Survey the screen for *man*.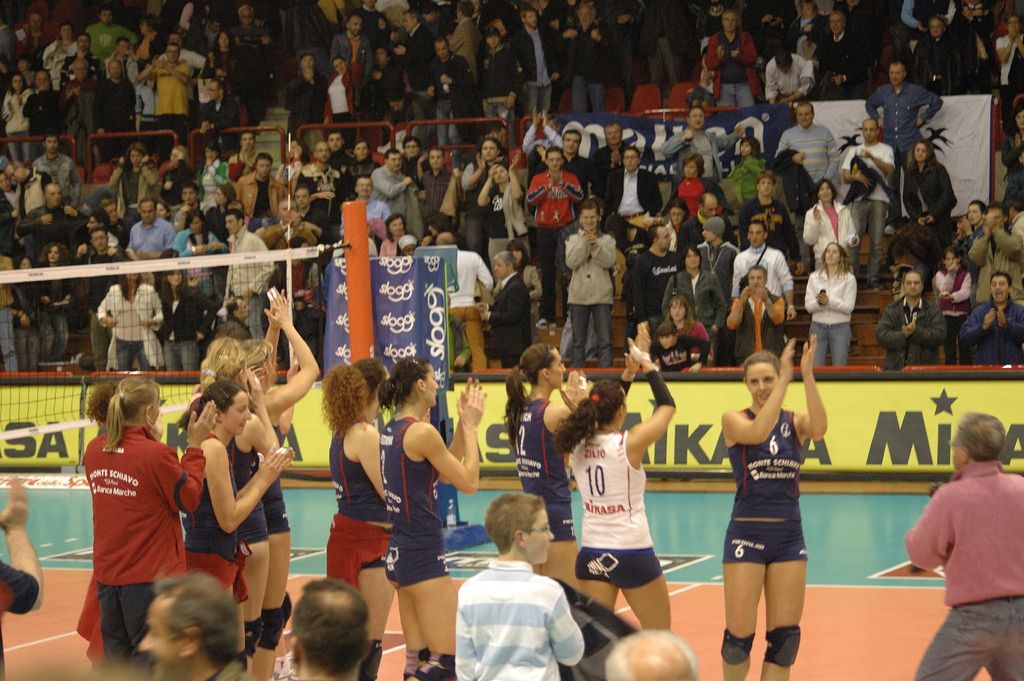
Survey found: x1=602 y1=632 x2=698 y2=680.
